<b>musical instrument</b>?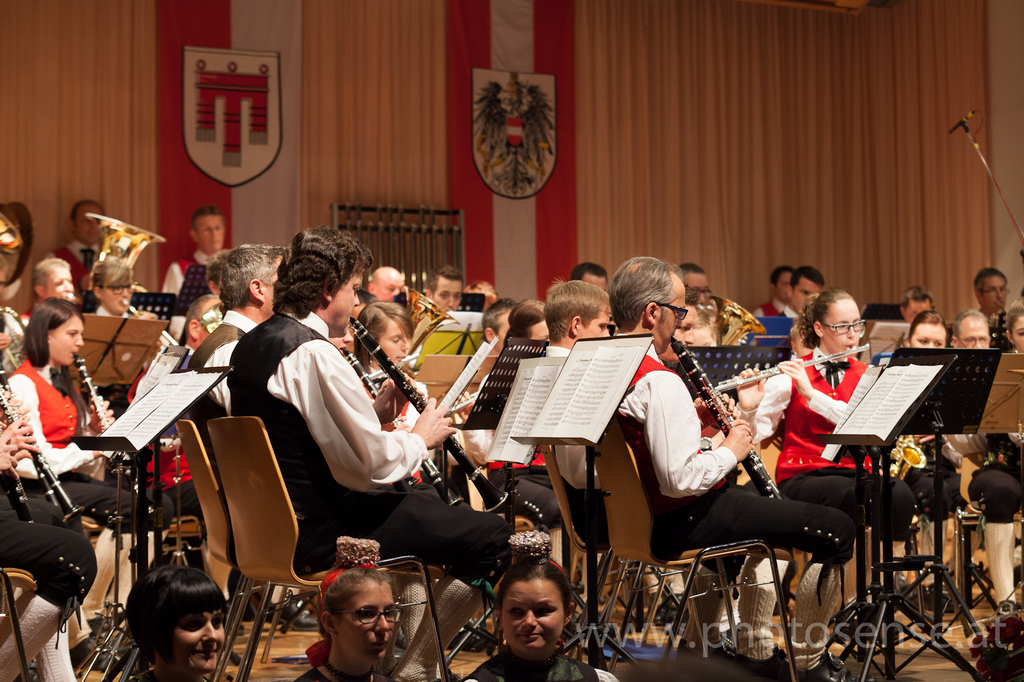
(x1=709, y1=344, x2=877, y2=399)
